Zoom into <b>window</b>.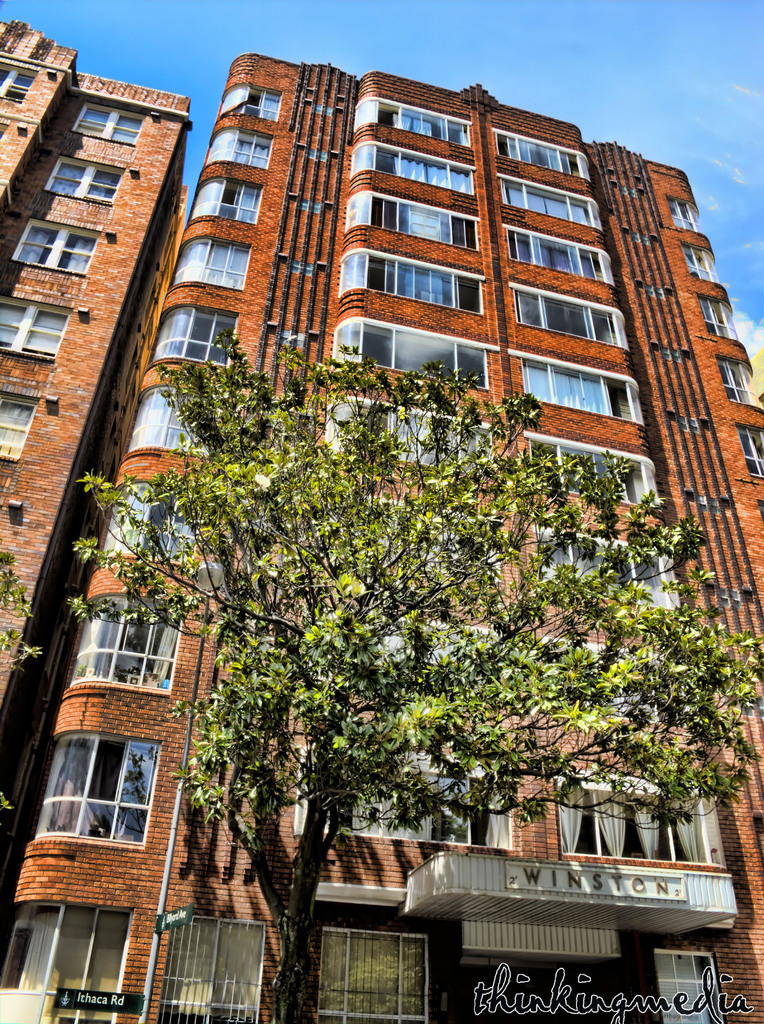
Zoom target: crop(77, 104, 147, 142).
